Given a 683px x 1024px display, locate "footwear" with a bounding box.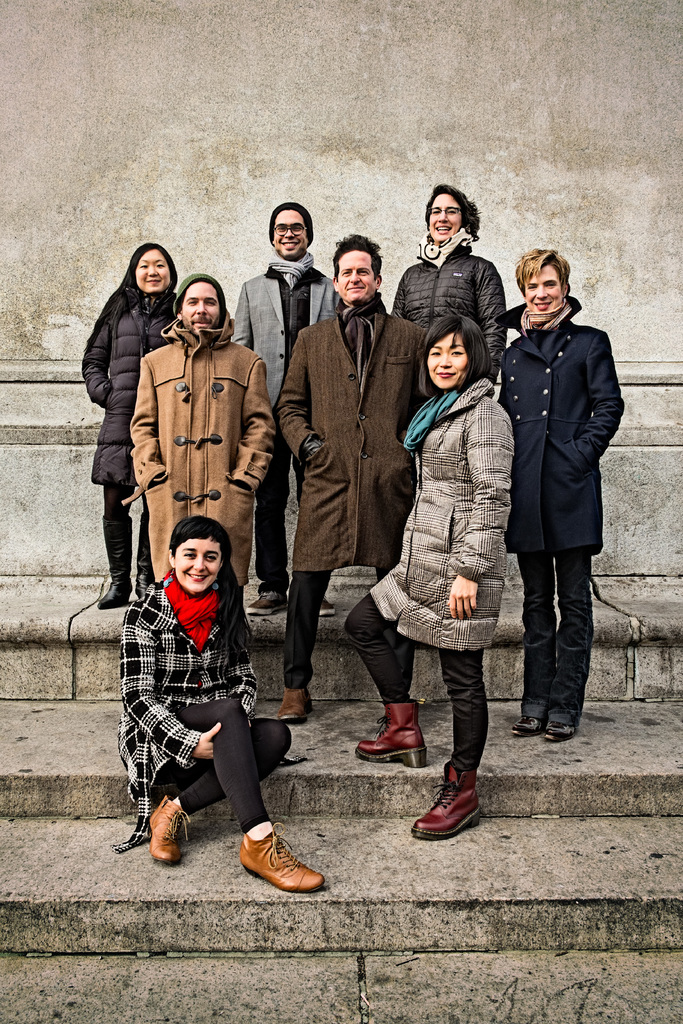
Located: 98, 515, 133, 610.
